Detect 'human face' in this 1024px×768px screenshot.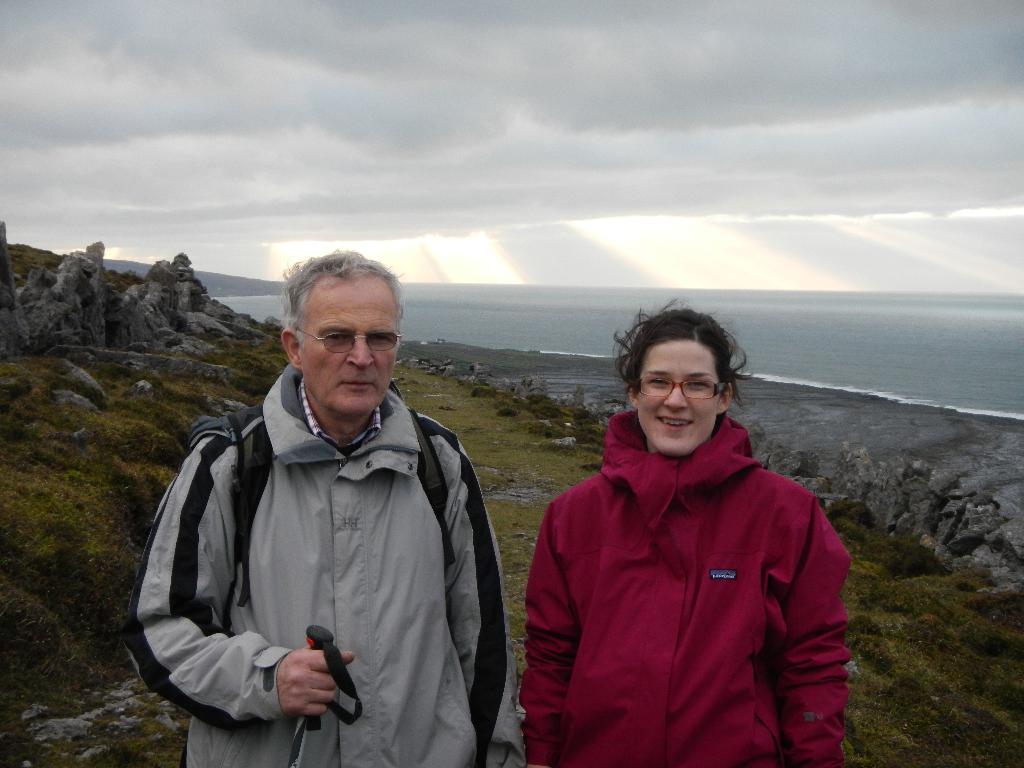
Detection: [x1=298, y1=275, x2=401, y2=421].
